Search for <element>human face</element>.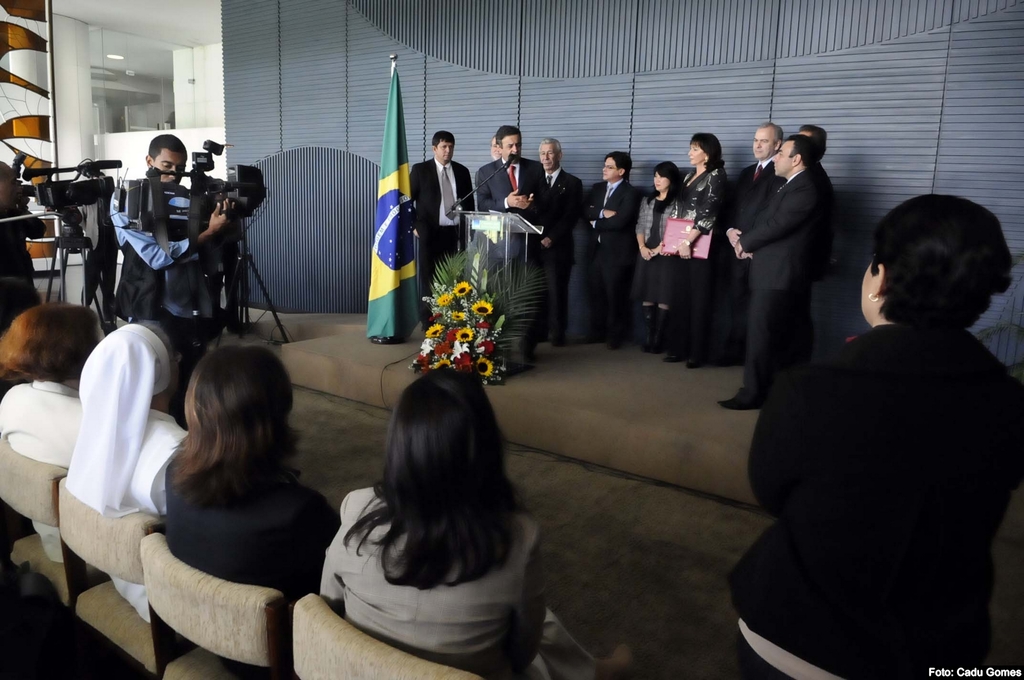
Found at 750/131/771/158.
